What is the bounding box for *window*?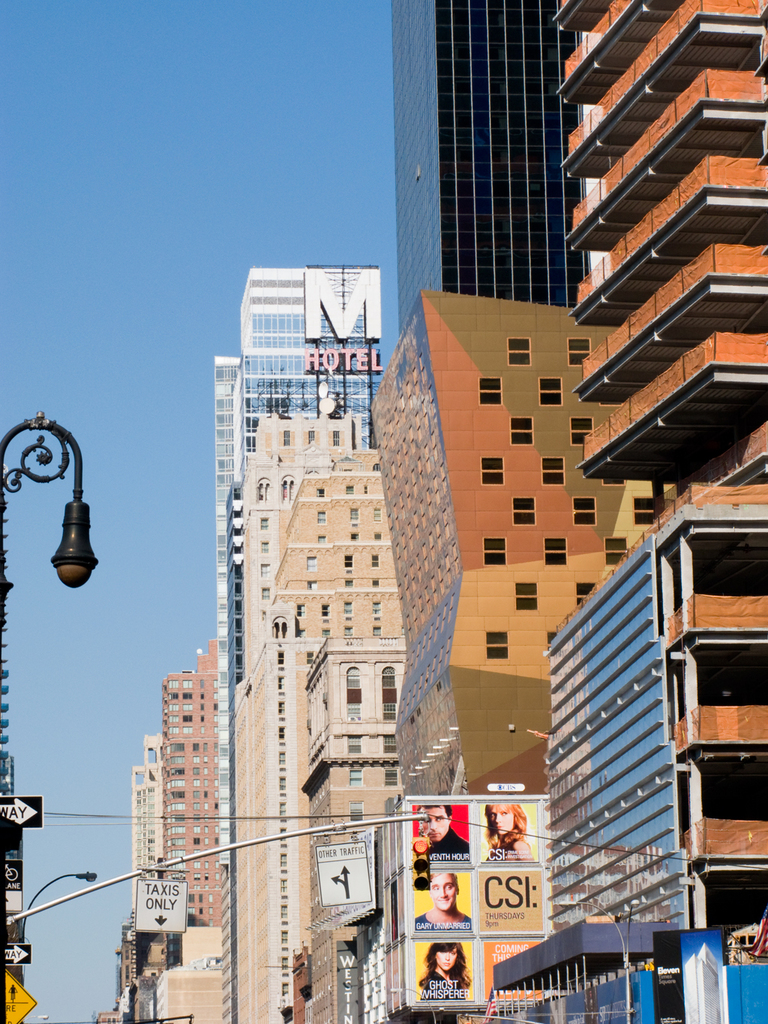
(574, 496, 596, 529).
